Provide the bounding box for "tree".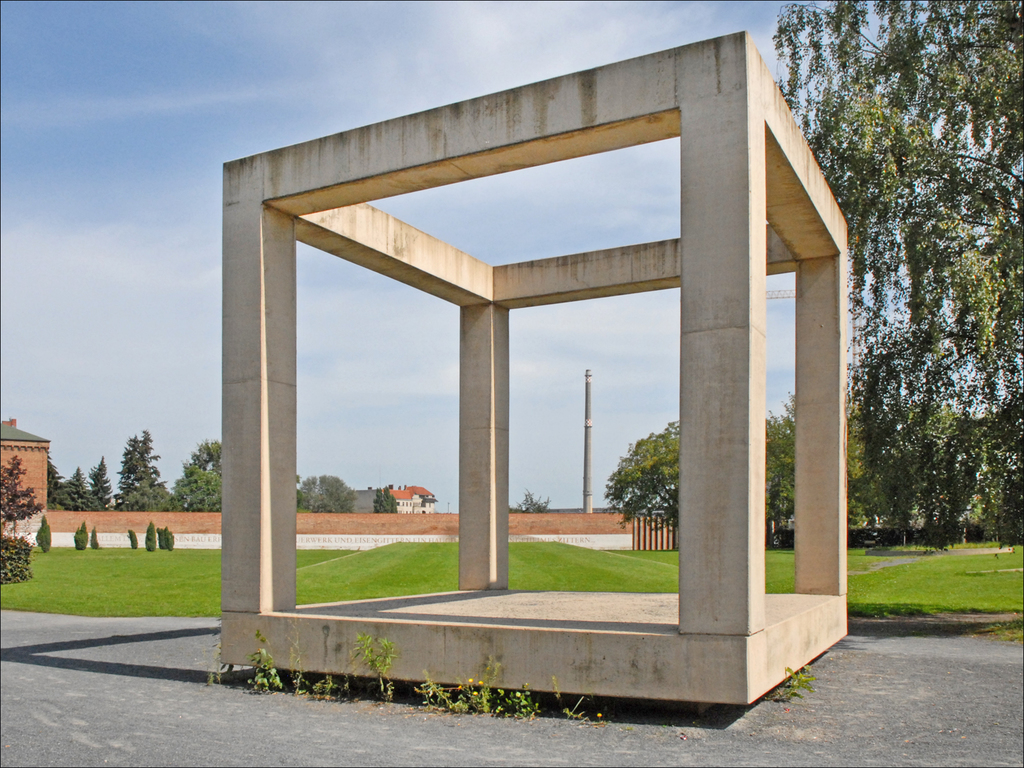
(292, 468, 367, 520).
